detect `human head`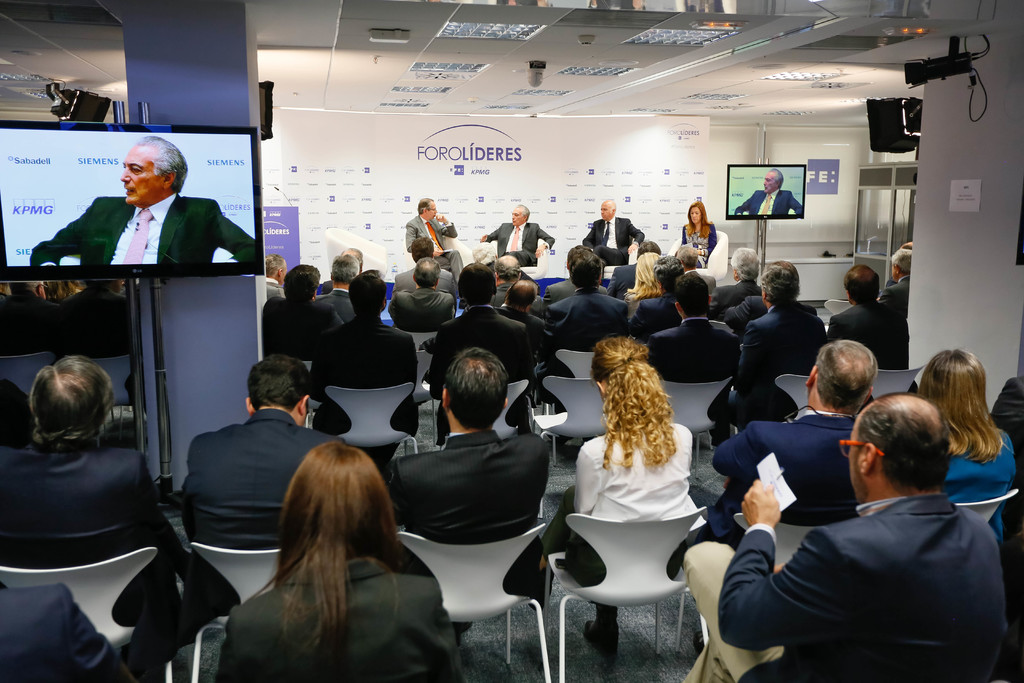
331, 253, 358, 290
